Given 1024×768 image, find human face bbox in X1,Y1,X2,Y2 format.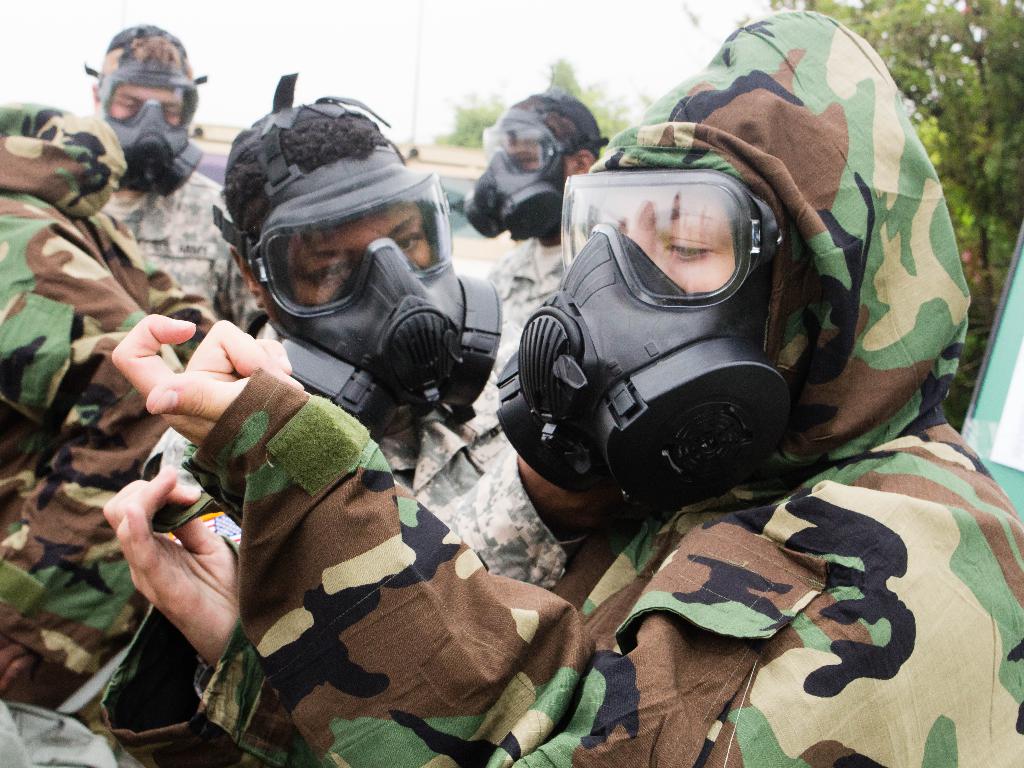
276,199,433,305.
